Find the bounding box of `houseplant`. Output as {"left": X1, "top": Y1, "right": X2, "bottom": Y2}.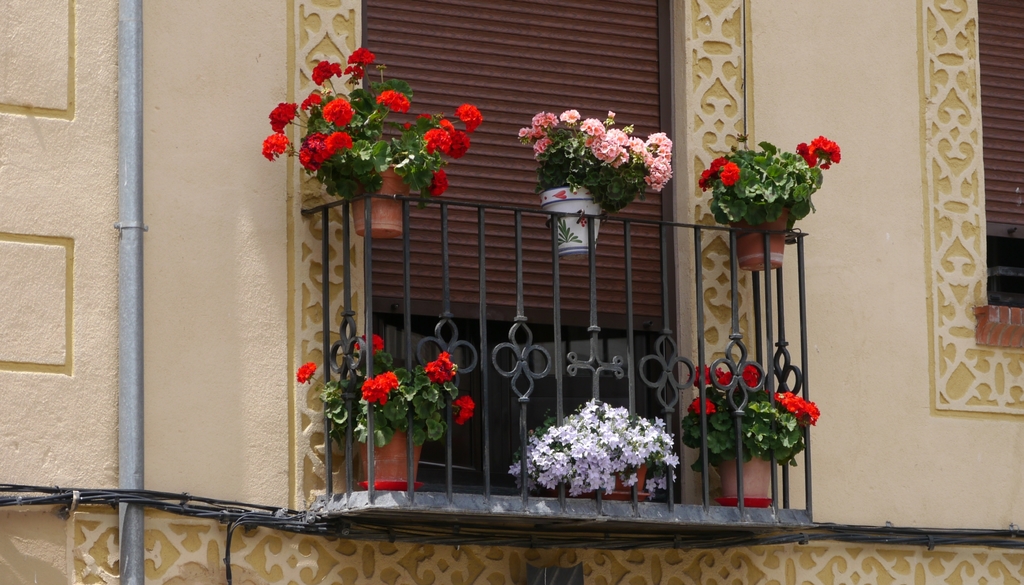
{"left": 259, "top": 43, "right": 489, "bottom": 239}.
